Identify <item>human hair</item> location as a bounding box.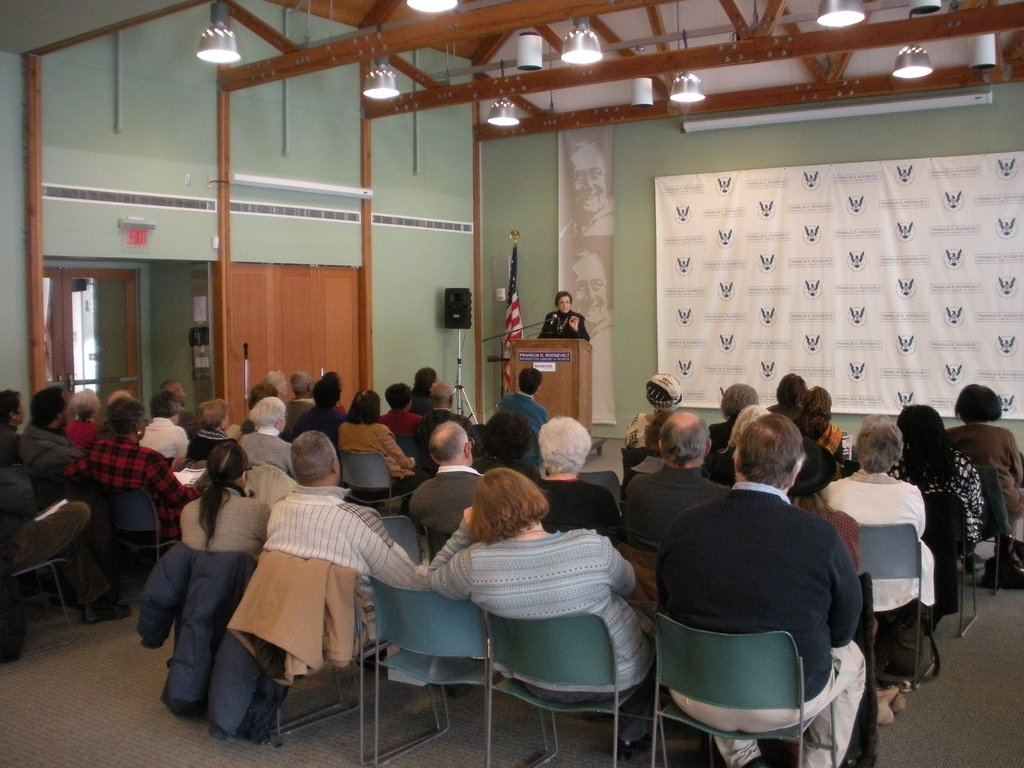
<region>247, 383, 275, 411</region>.
